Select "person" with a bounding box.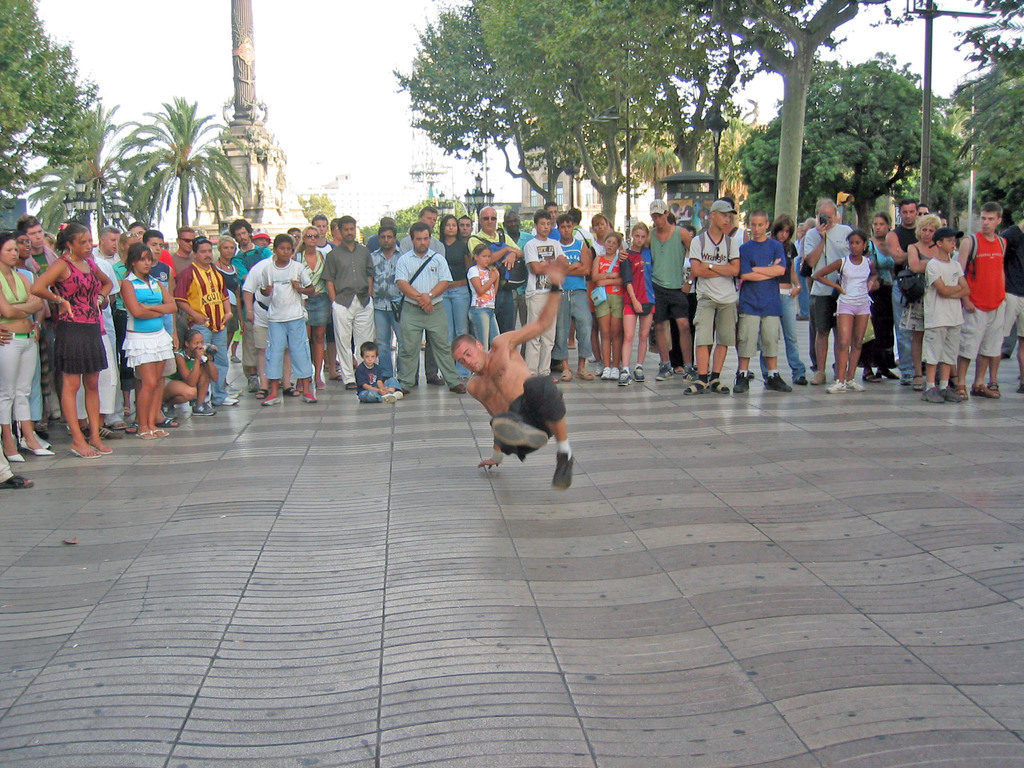
(left=31, top=221, right=114, bottom=458).
